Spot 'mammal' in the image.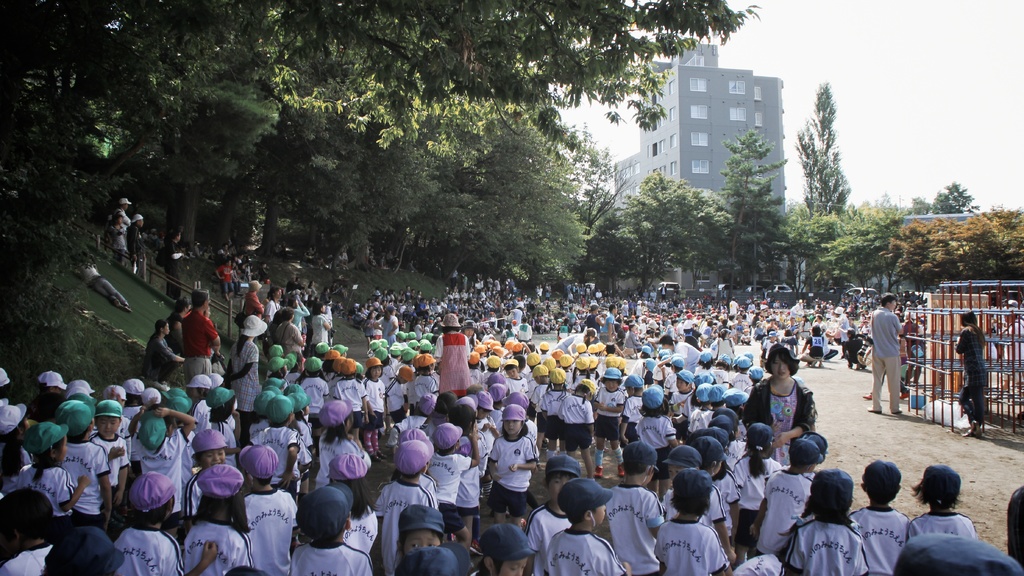
'mammal' found at x1=541 y1=478 x2=630 y2=575.
